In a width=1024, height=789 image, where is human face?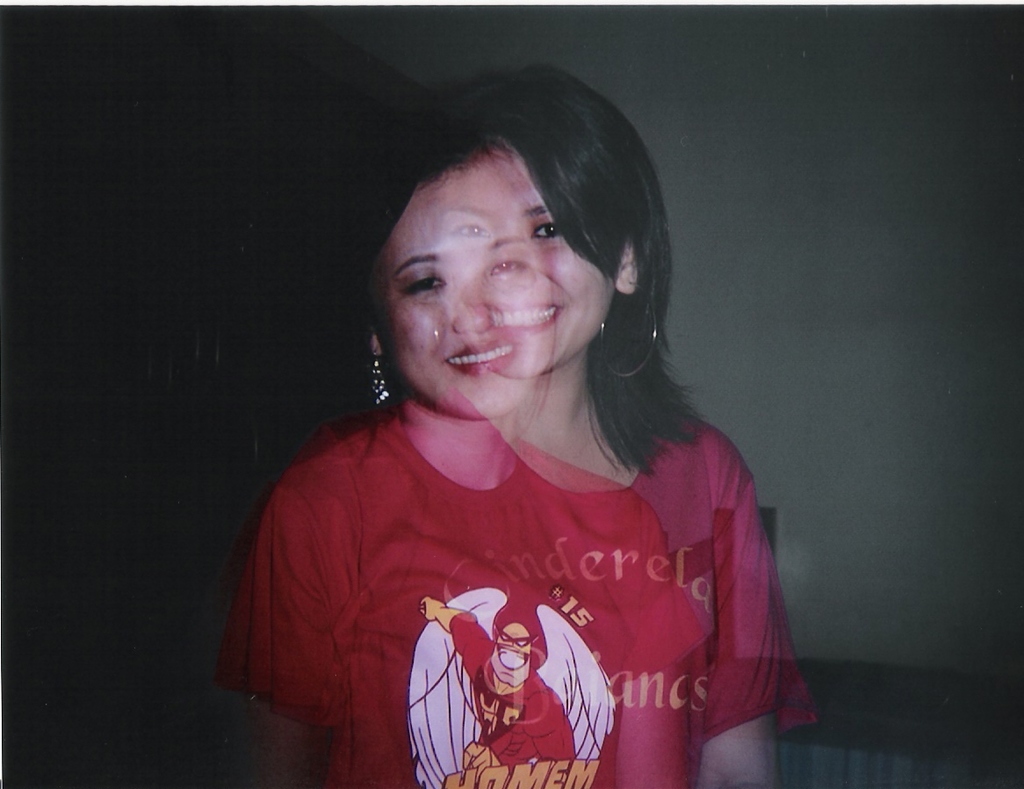
rect(372, 183, 534, 420).
